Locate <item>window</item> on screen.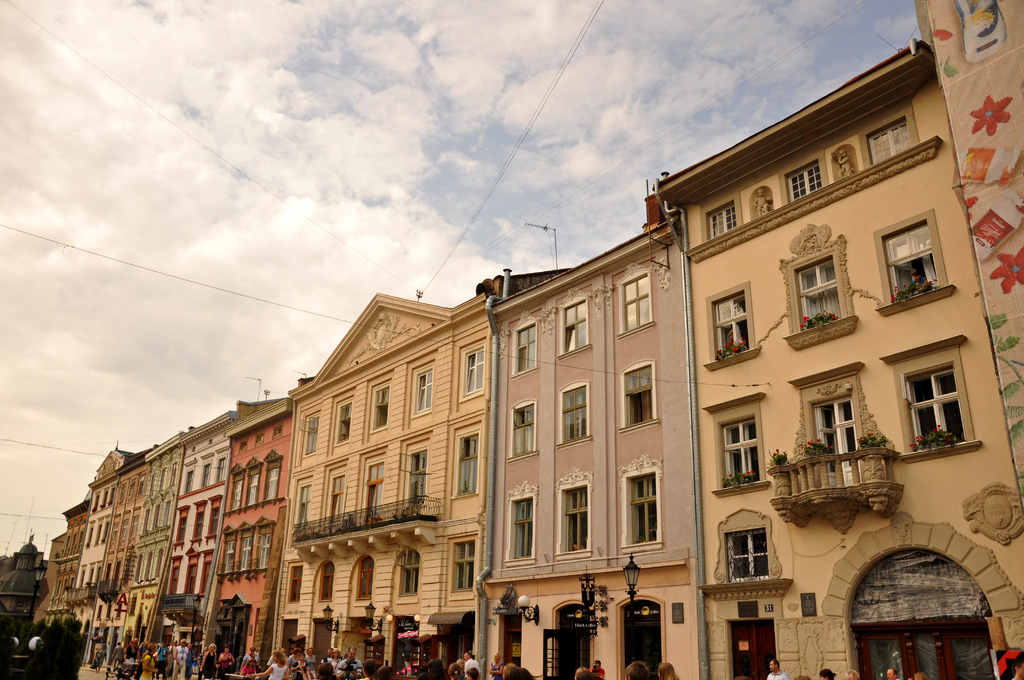
On screen at left=703, top=393, right=767, bottom=498.
